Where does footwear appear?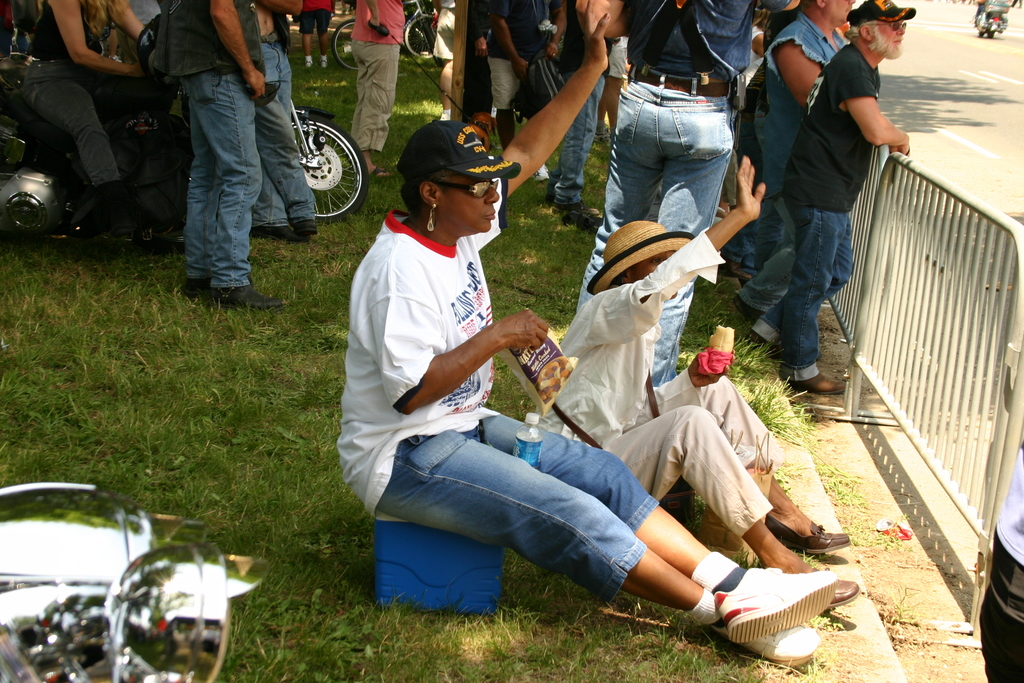
Appears at 181:274:209:299.
